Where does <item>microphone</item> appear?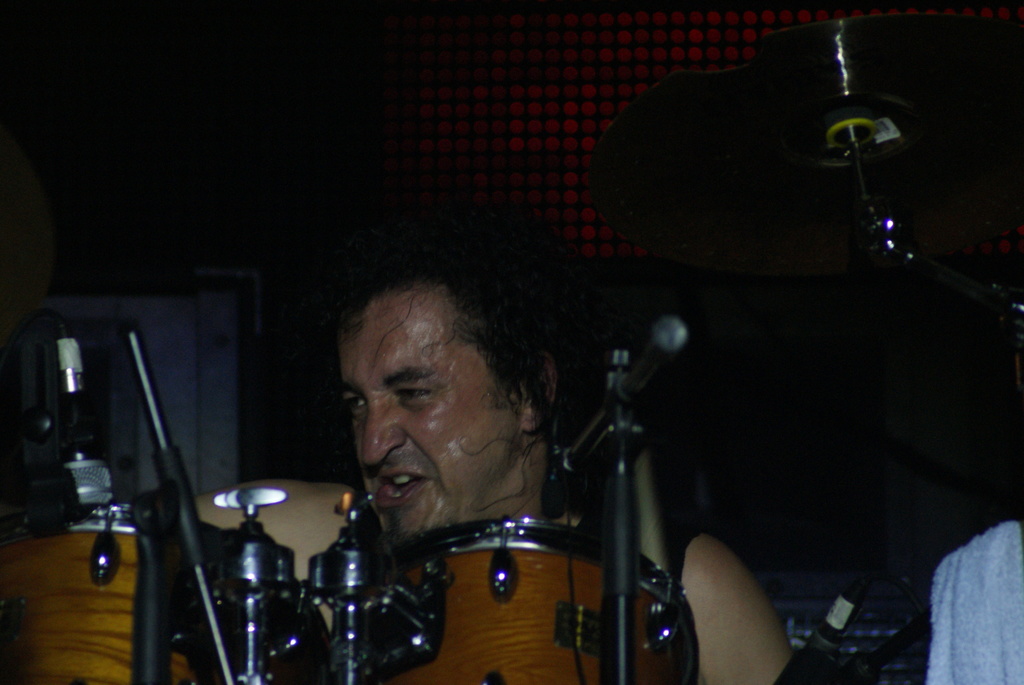
Appears at [x1=809, y1=568, x2=871, y2=650].
